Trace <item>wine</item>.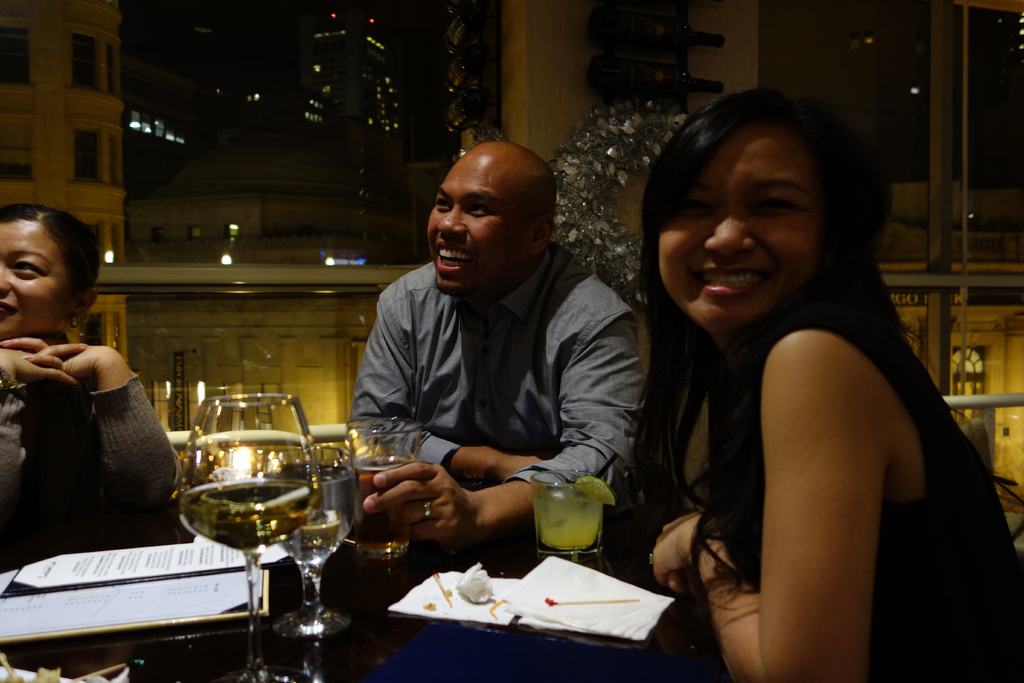
Traced to crop(351, 452, 414, 556).
